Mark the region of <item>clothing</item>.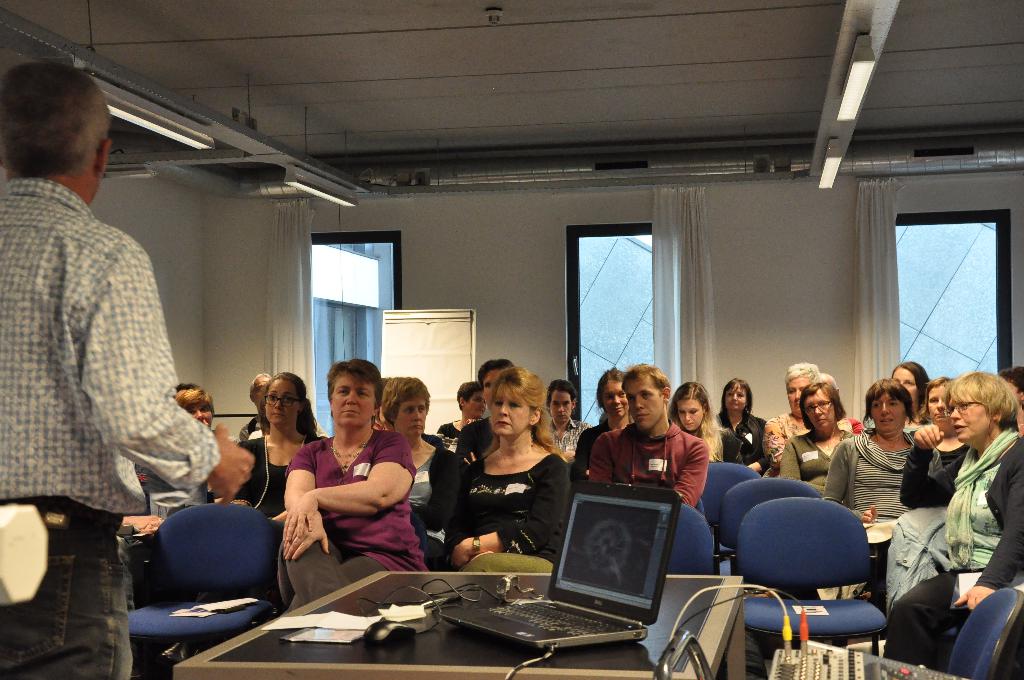
Region: rect(241, 430, 323, 522).
